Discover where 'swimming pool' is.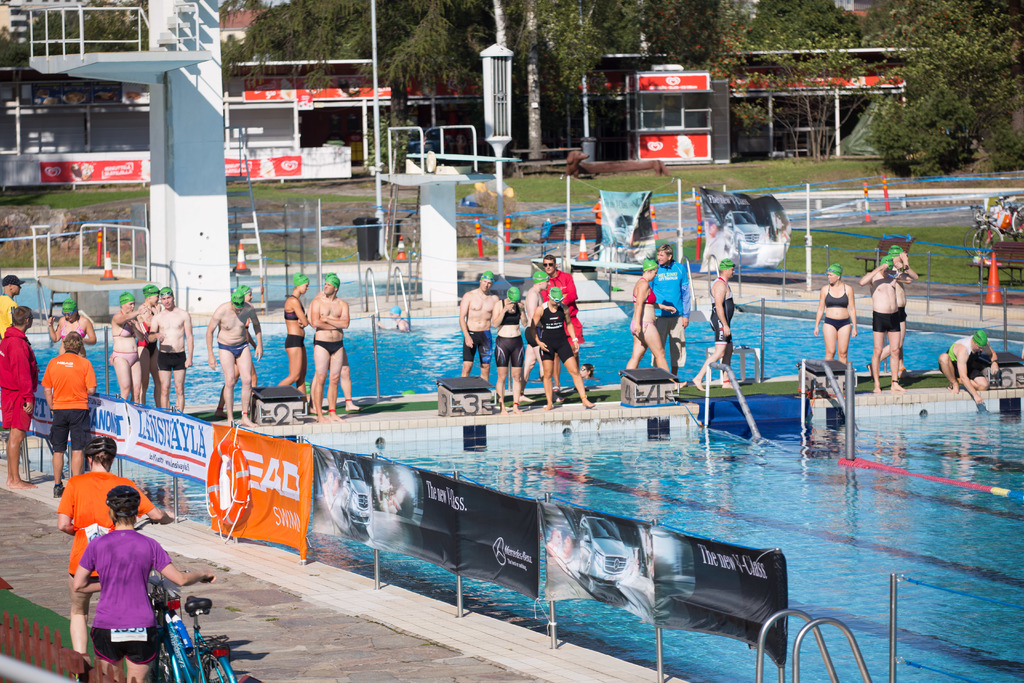
Discovered at [0, 387, 1023, 682].
